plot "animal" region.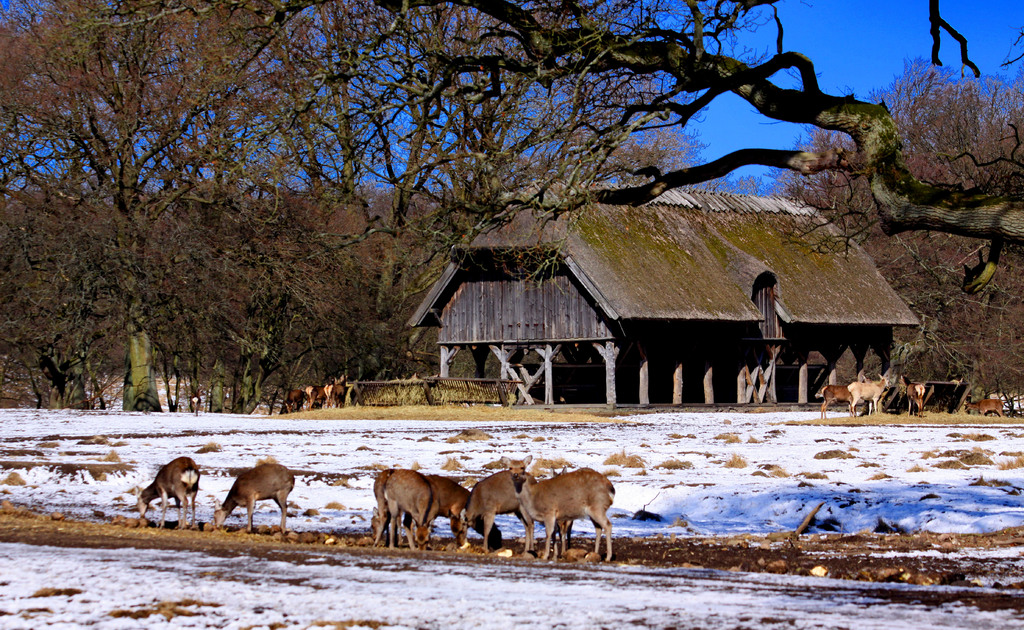
Plotted at 961/399/1008/422.
